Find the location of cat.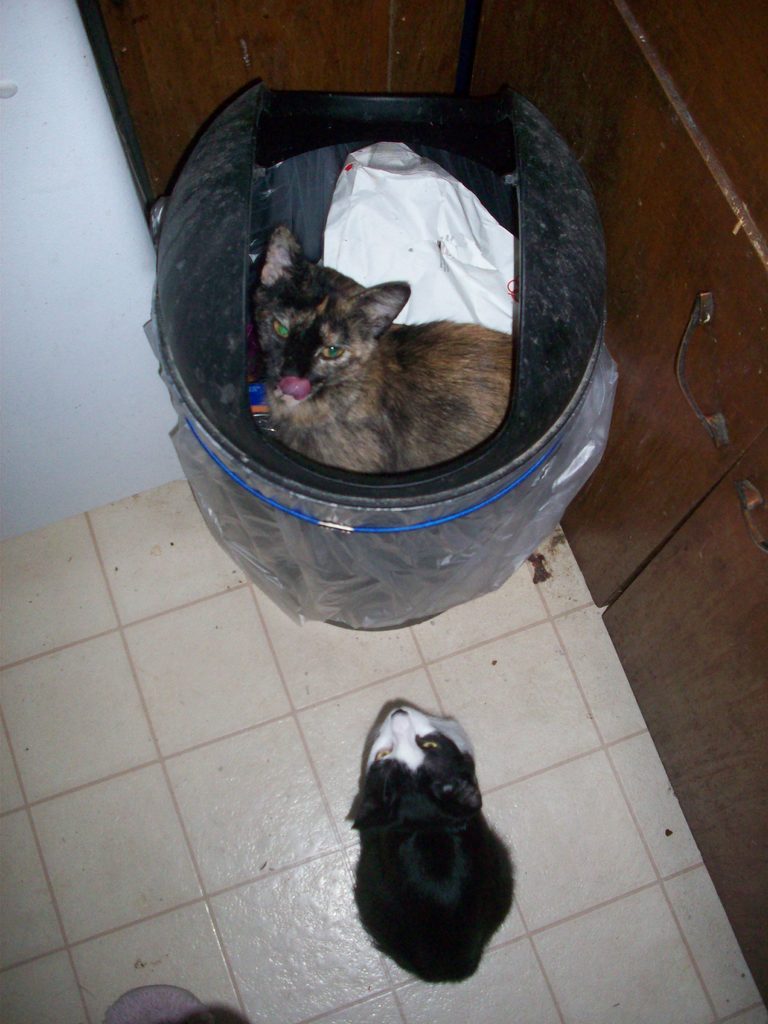
Location: BBox(342, 701, 524, 988).
